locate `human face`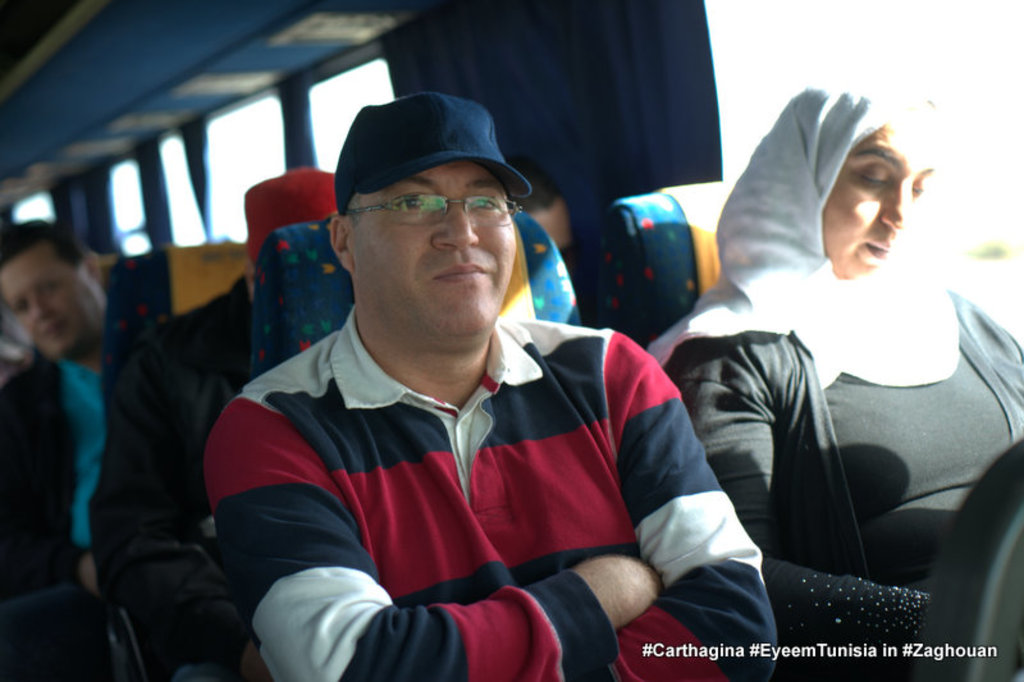
<box>0,239,100,361</box>
